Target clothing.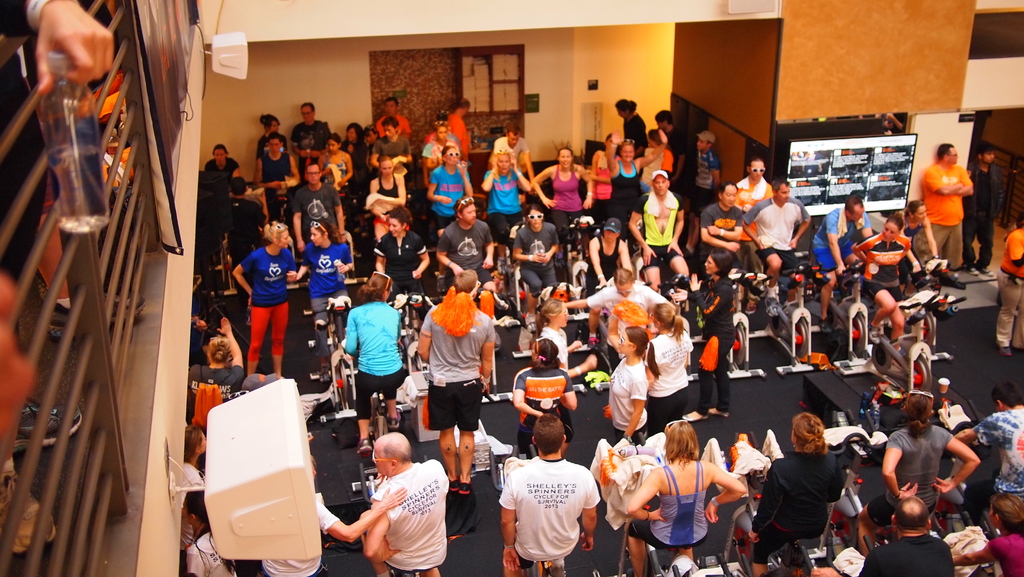
Target region: 498, 450, 601, 564.
